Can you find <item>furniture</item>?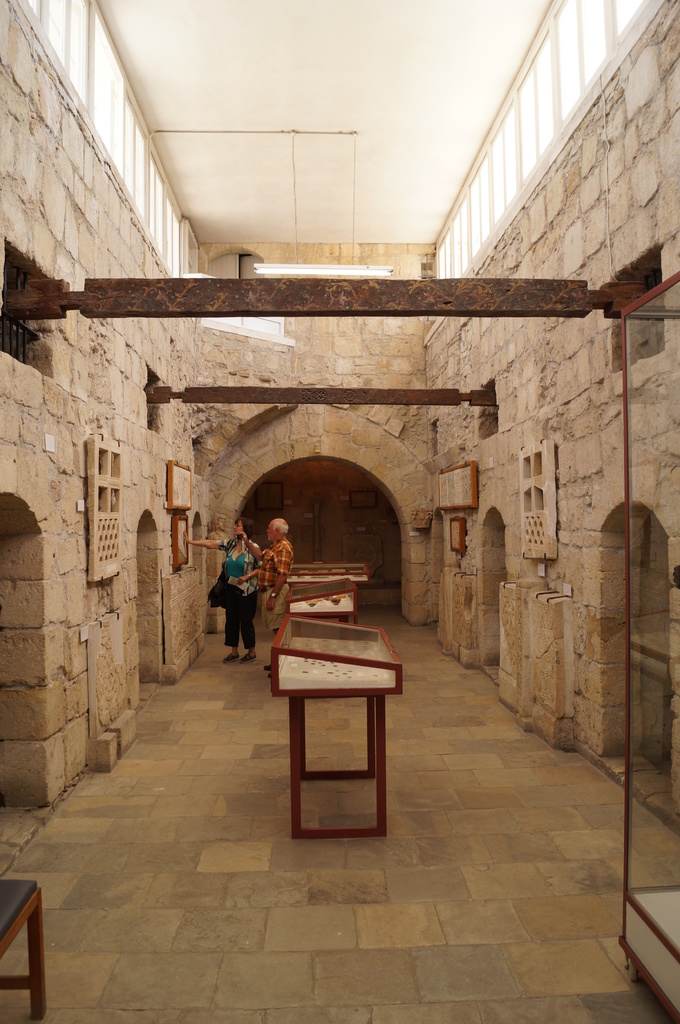
Yes, bounding box: 612,273,679,1023.
